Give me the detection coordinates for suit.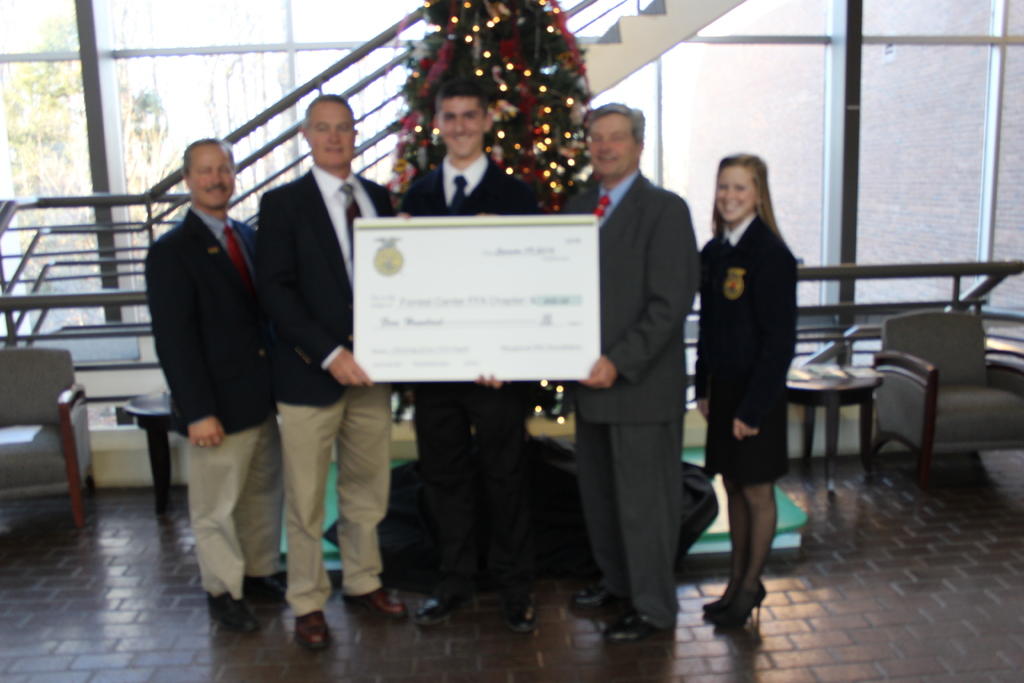
detection(577, 96, 716, 643).
